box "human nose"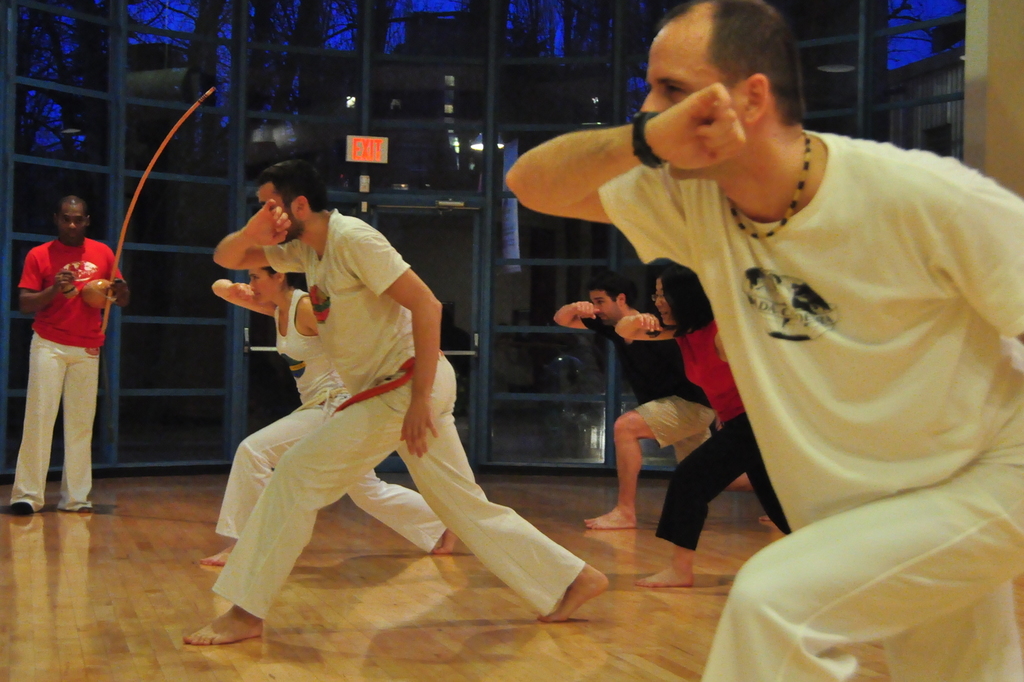
(left=654, top=298, right=661, bottom=305)
